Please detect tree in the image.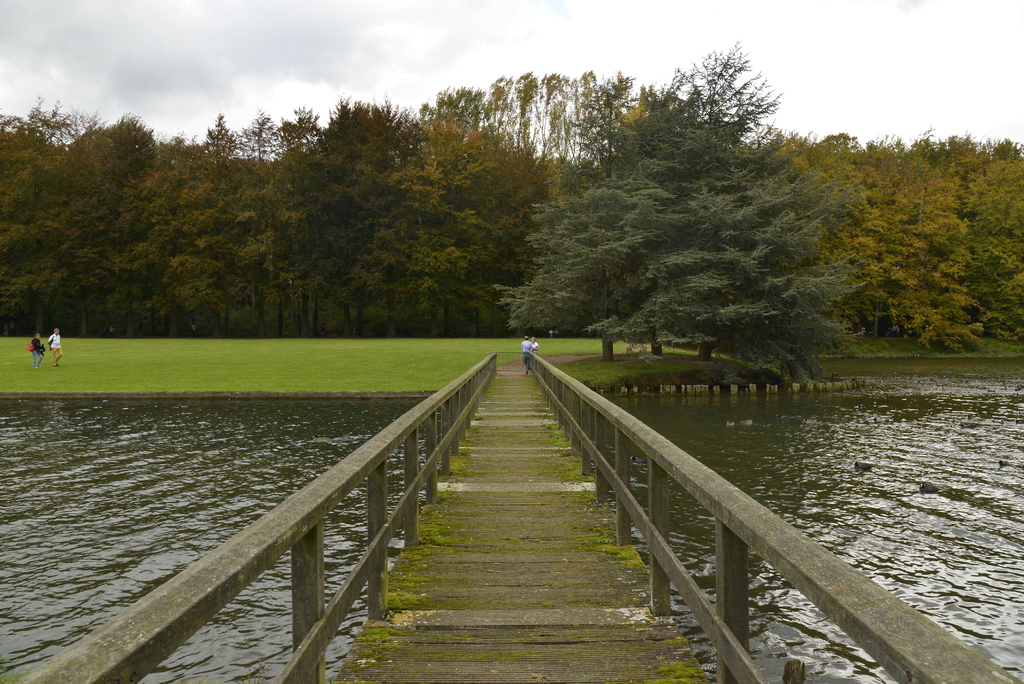
x1=492 y1=38 x2=889 y2=395.
